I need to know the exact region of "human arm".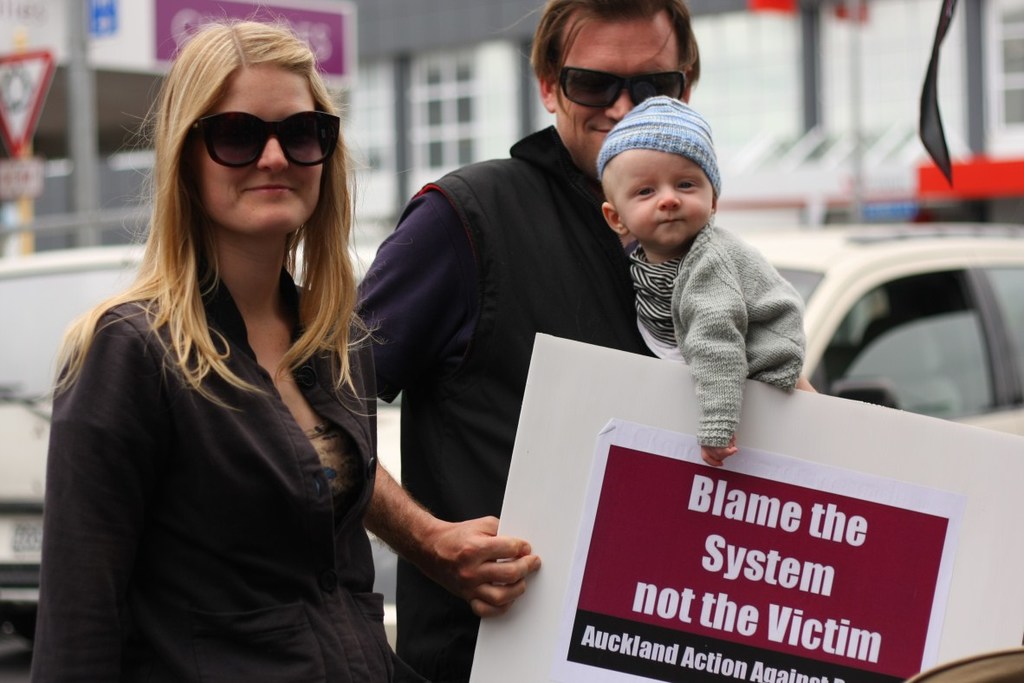
Region: detection(31, 304, 147, 673).
